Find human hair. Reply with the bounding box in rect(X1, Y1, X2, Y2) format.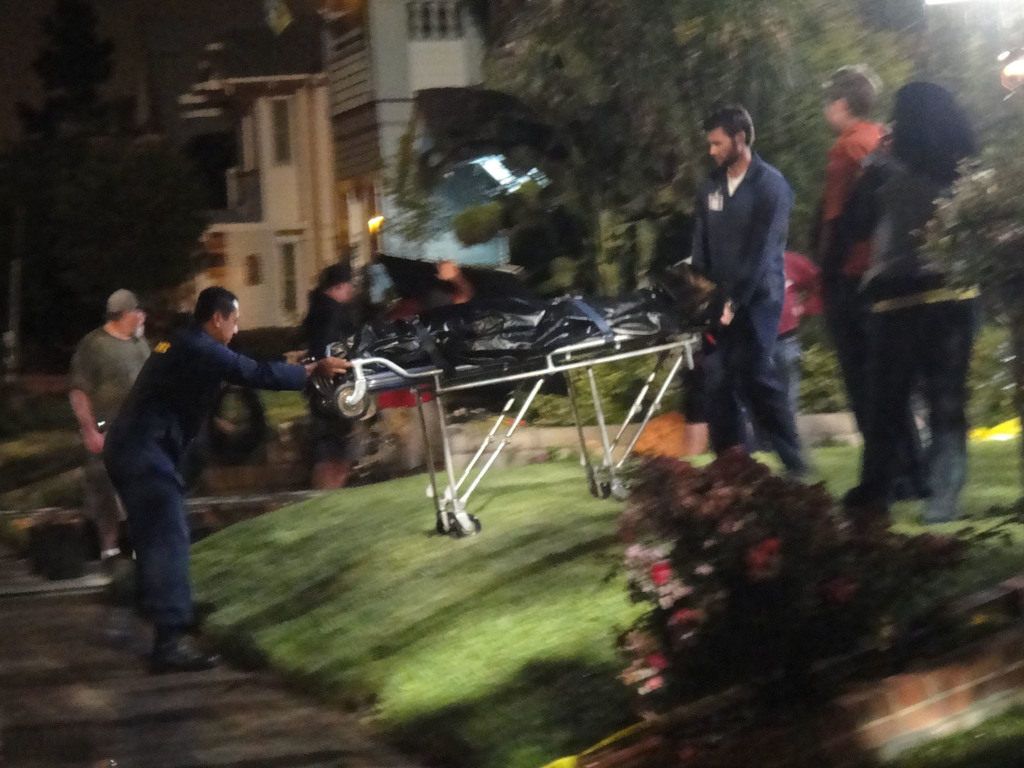
rect(198, 279, 237, 329).
